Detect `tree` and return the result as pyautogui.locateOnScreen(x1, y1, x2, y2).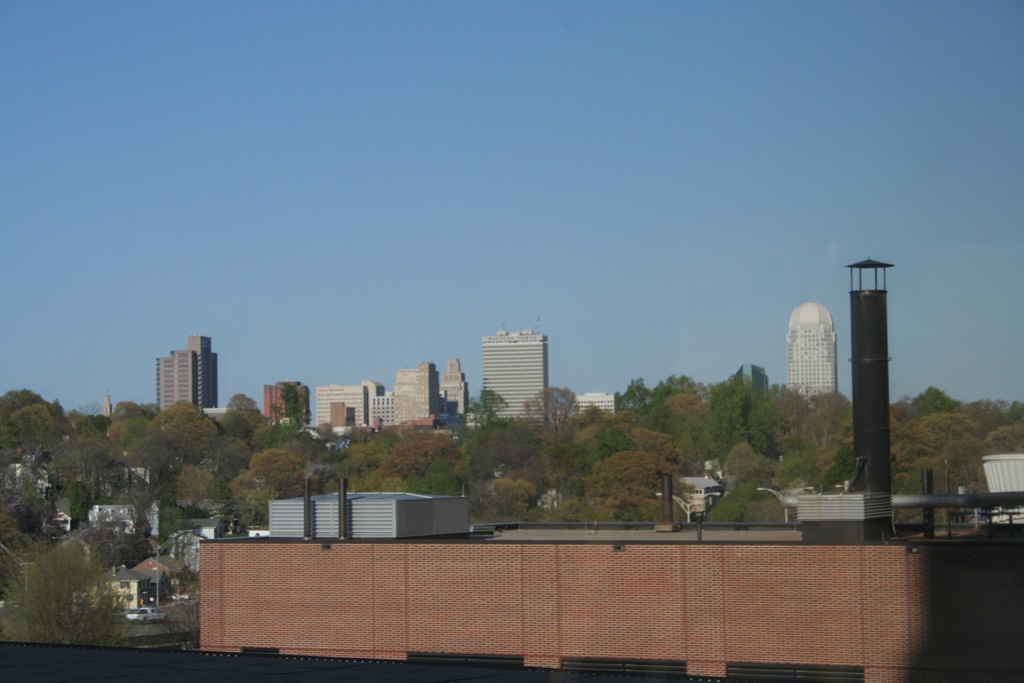
pyautogui.locateOnScreen(463, 386, 508, 422).
